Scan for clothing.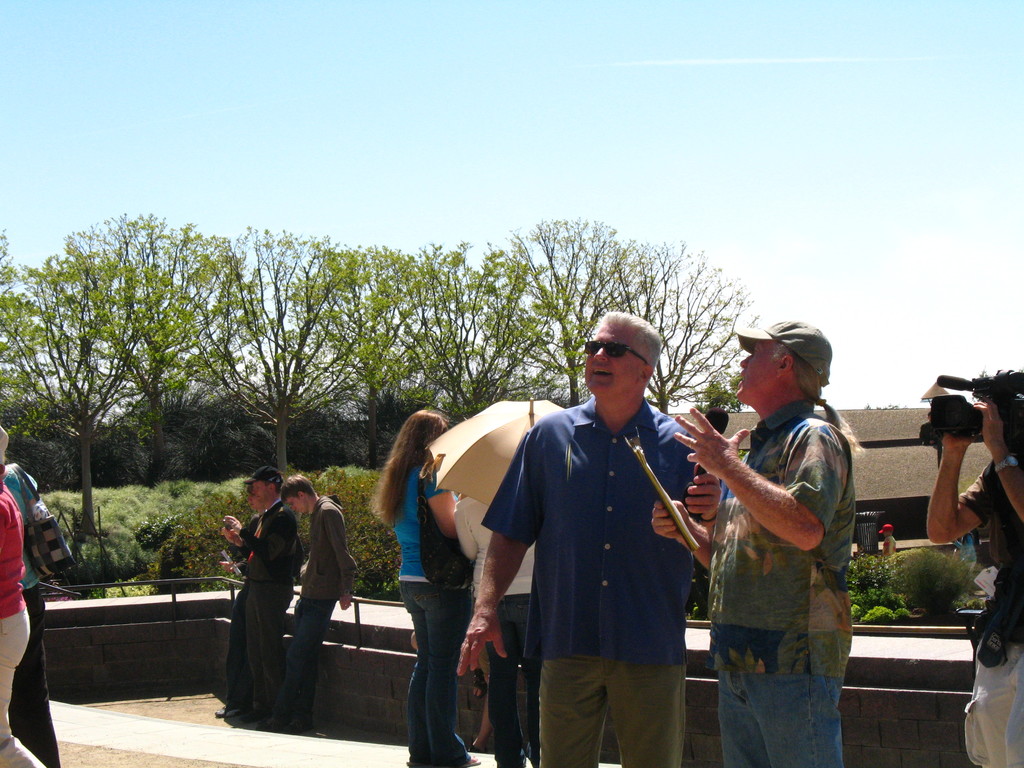
Scan result: (483, 400, 735, 767).
